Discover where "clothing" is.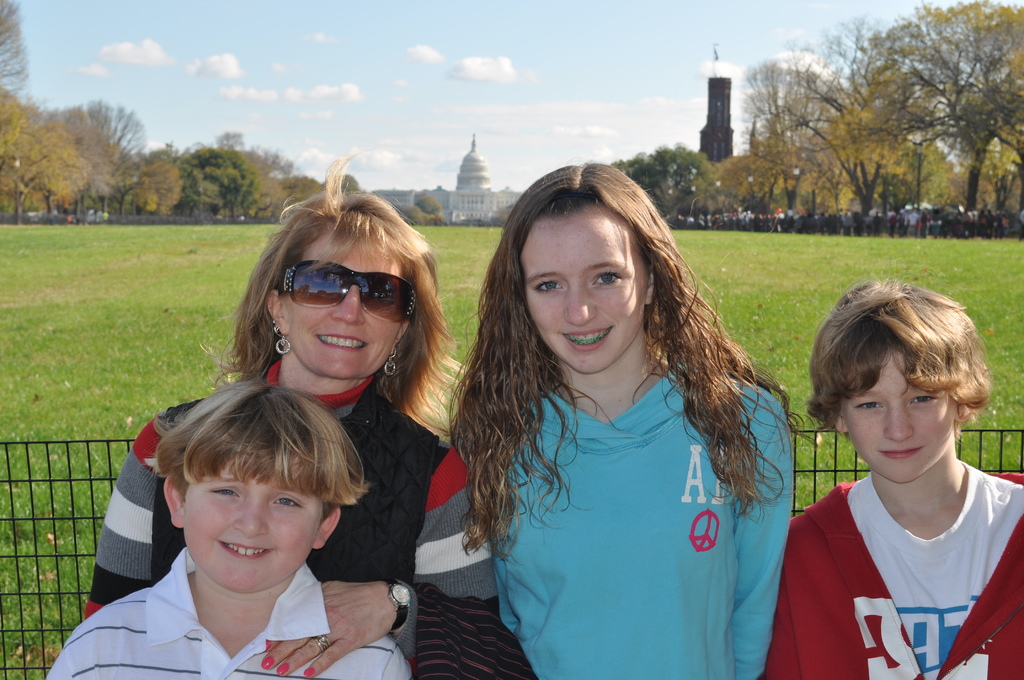
Discovered at (x1=84, y1=345, x2=496, y2=649).
